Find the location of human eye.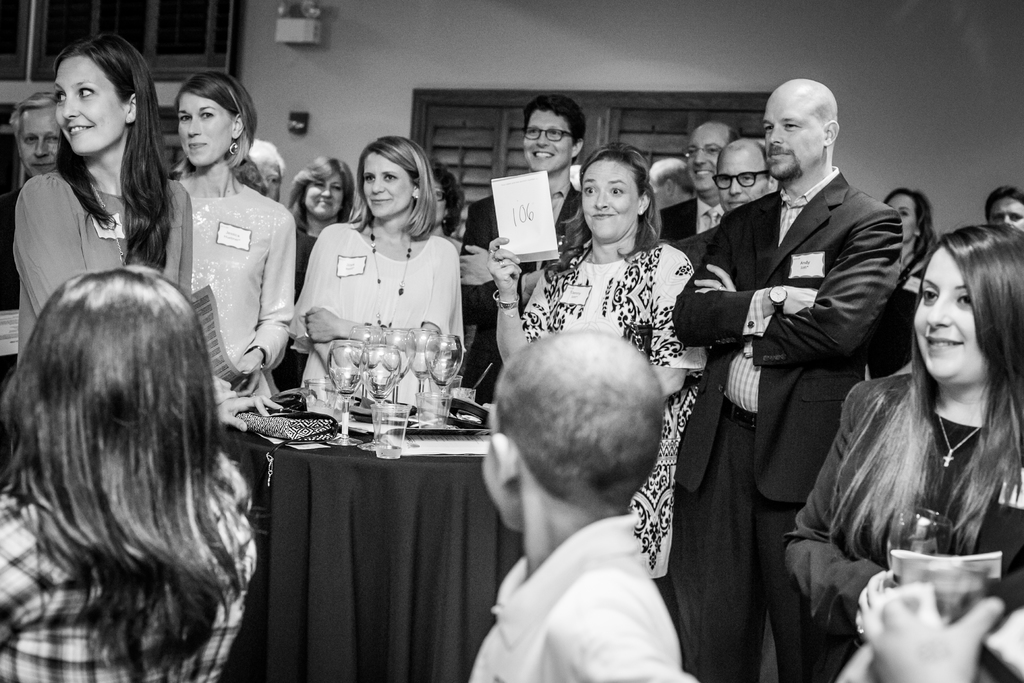
Location: box=[526, 129, 541, 134].
